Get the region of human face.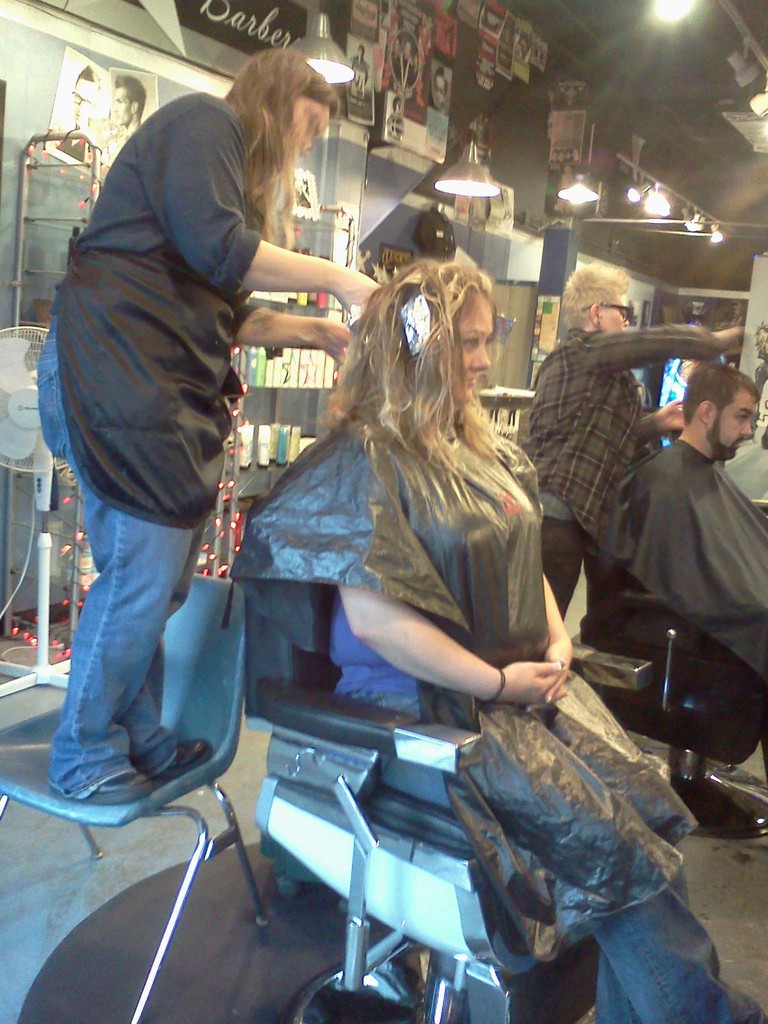
rect(296, 99, 331, 160).
